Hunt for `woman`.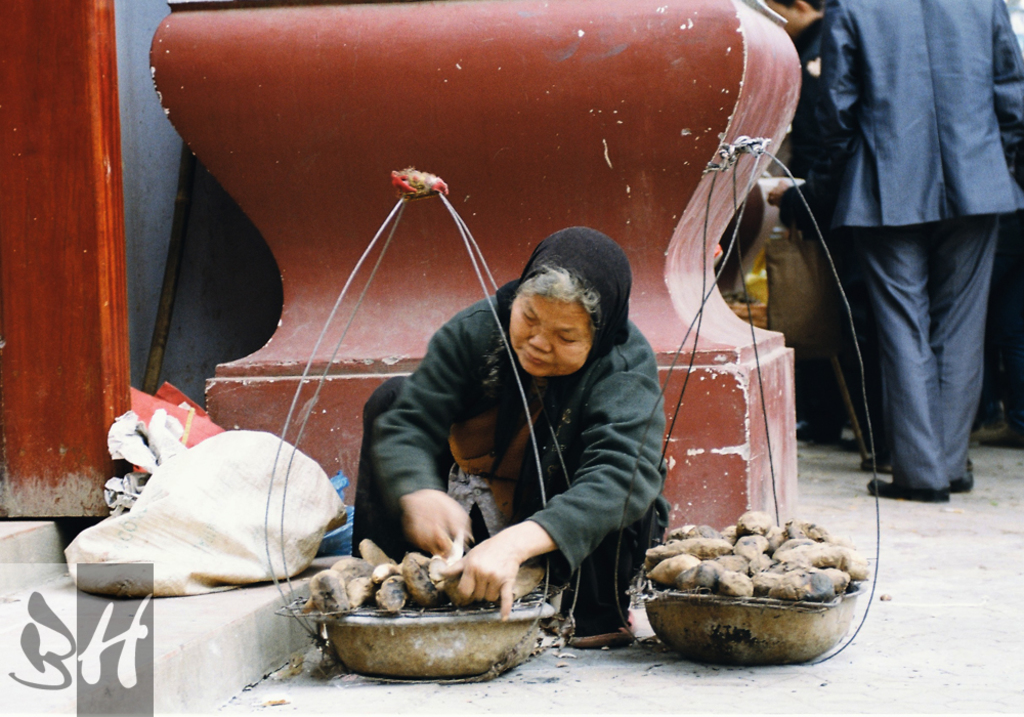
Hunted down at 352 235 686 622.
